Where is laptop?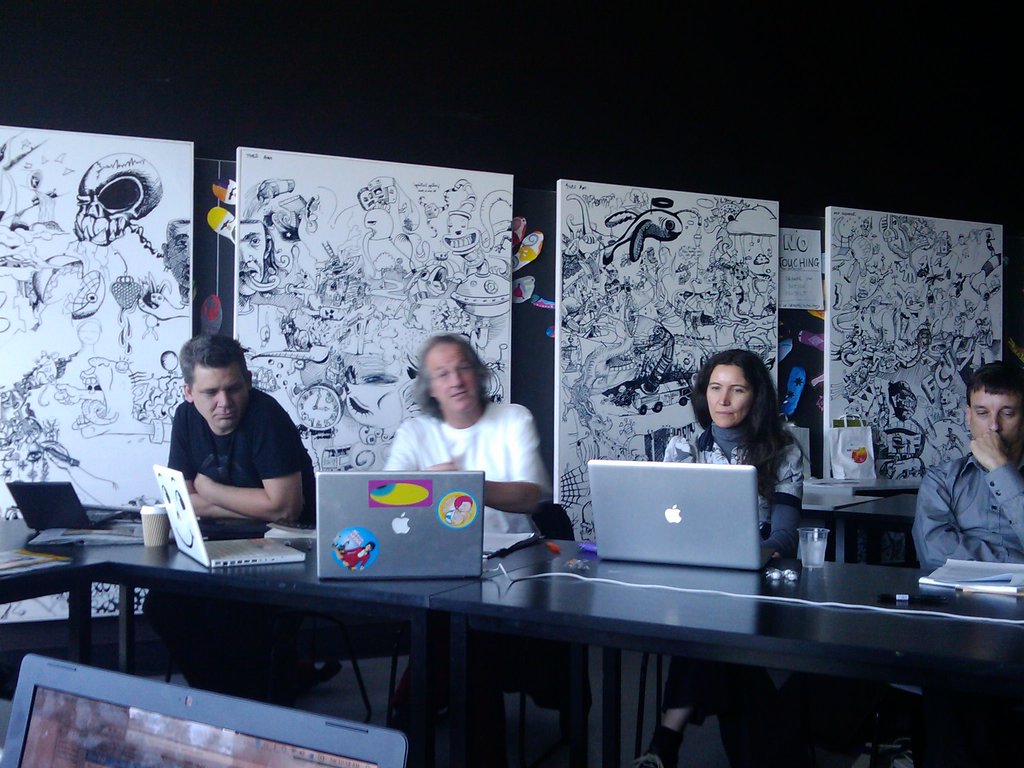
{"x1": 317, "y1": 472, "x2": 483, "y2": 577}.
